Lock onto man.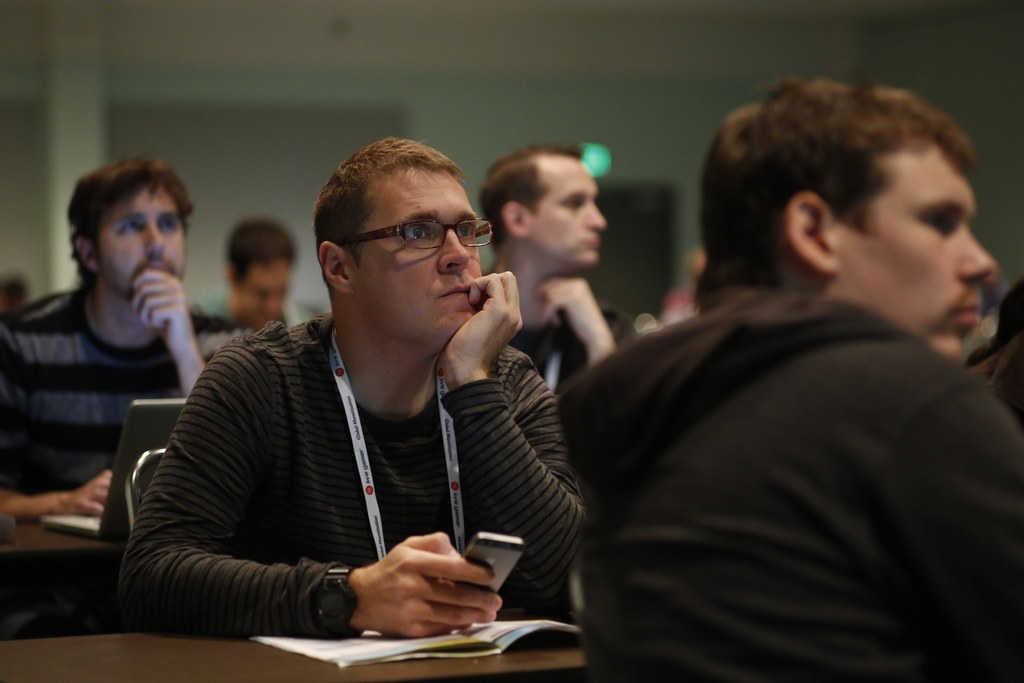
Locked: select_region(0, 152, 248, 522).
